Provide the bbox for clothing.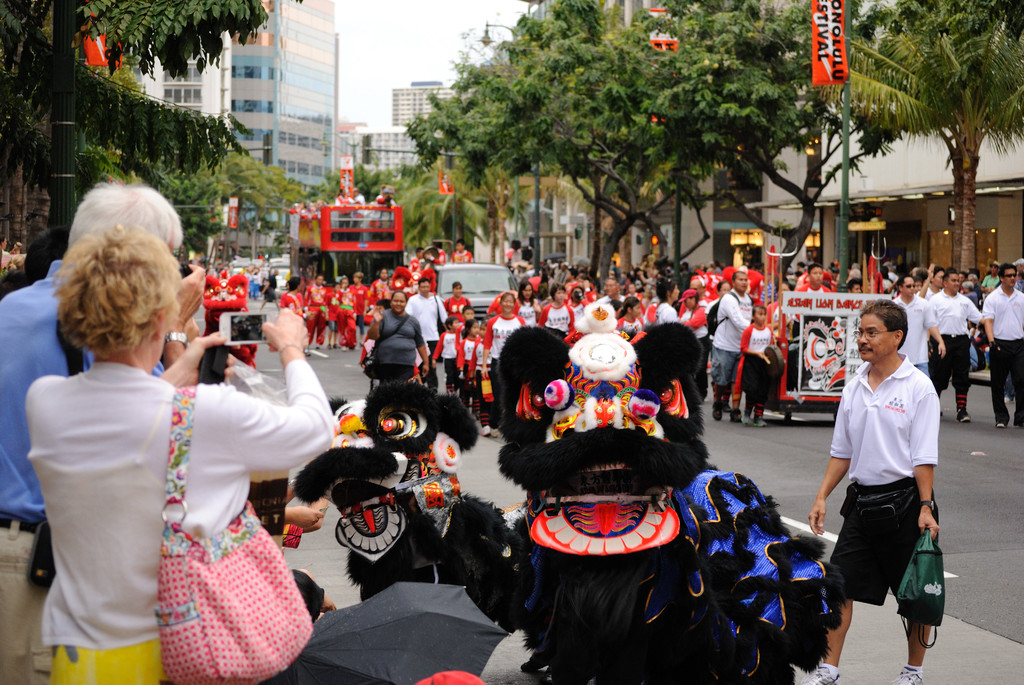
707,290,751,391.
